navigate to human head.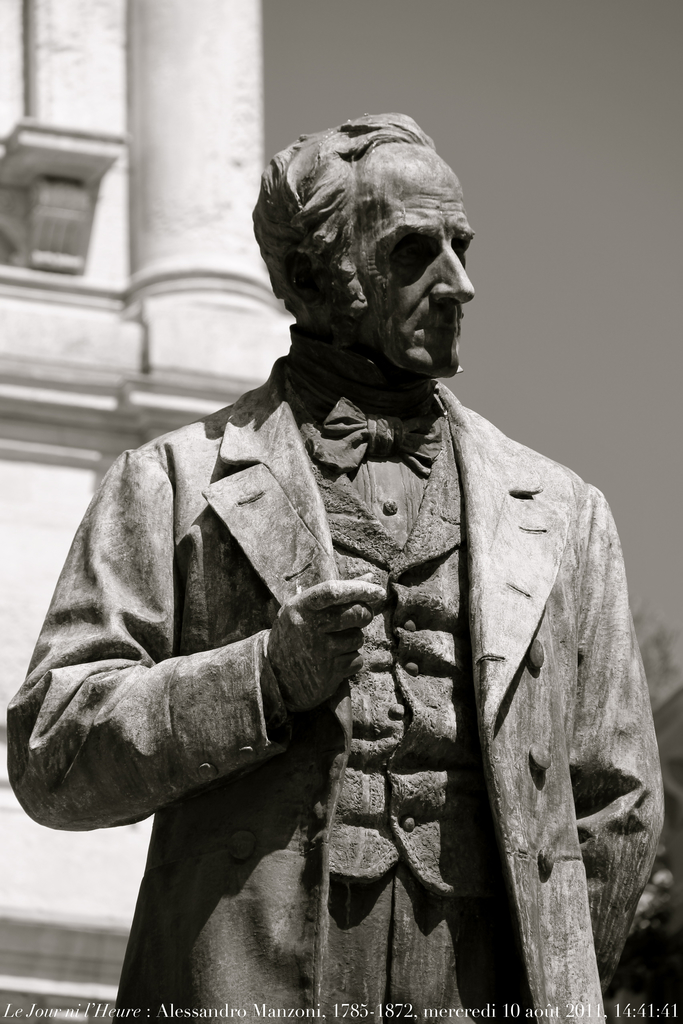
Navigation target: locate(251, 117, 496, 358).
